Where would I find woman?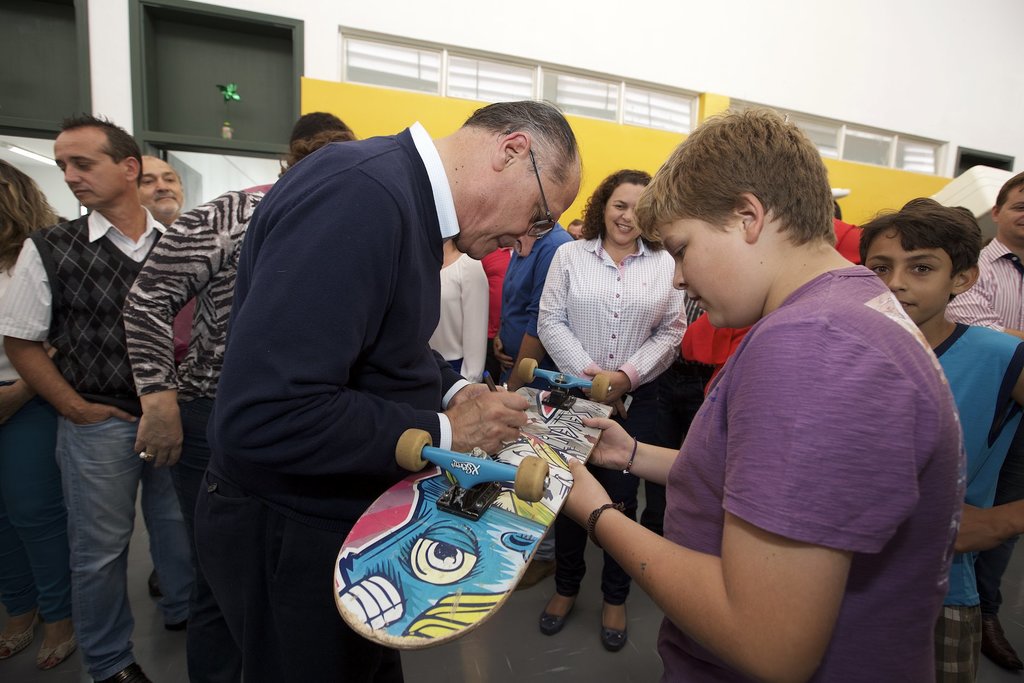
At locate(511, 153, 698, 536).
